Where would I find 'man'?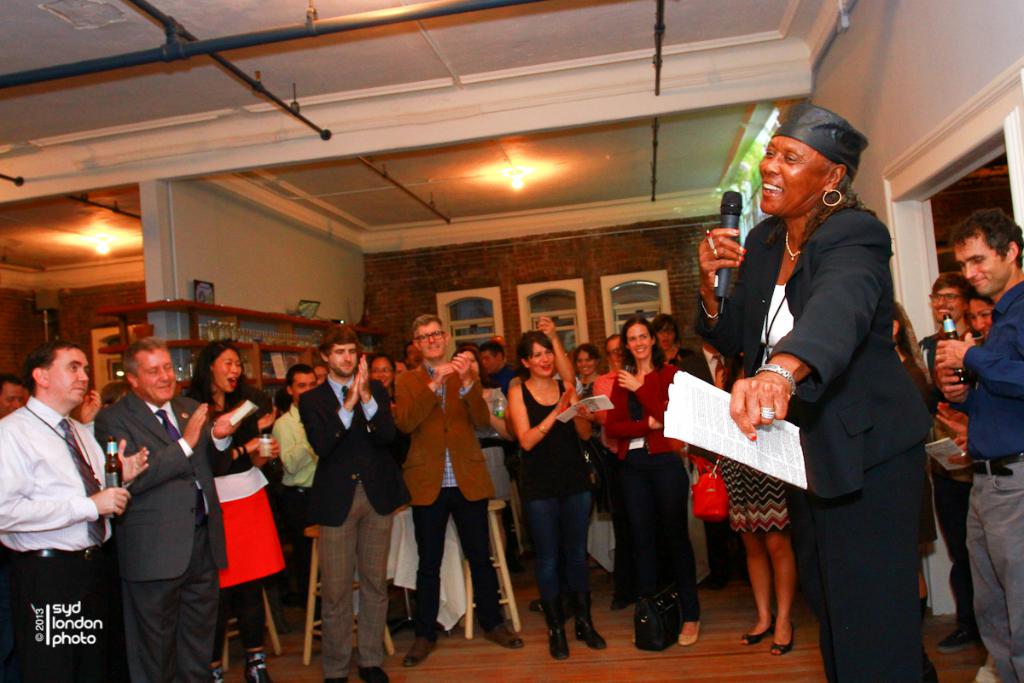
At bbox=(11, 325, 143, 663).
